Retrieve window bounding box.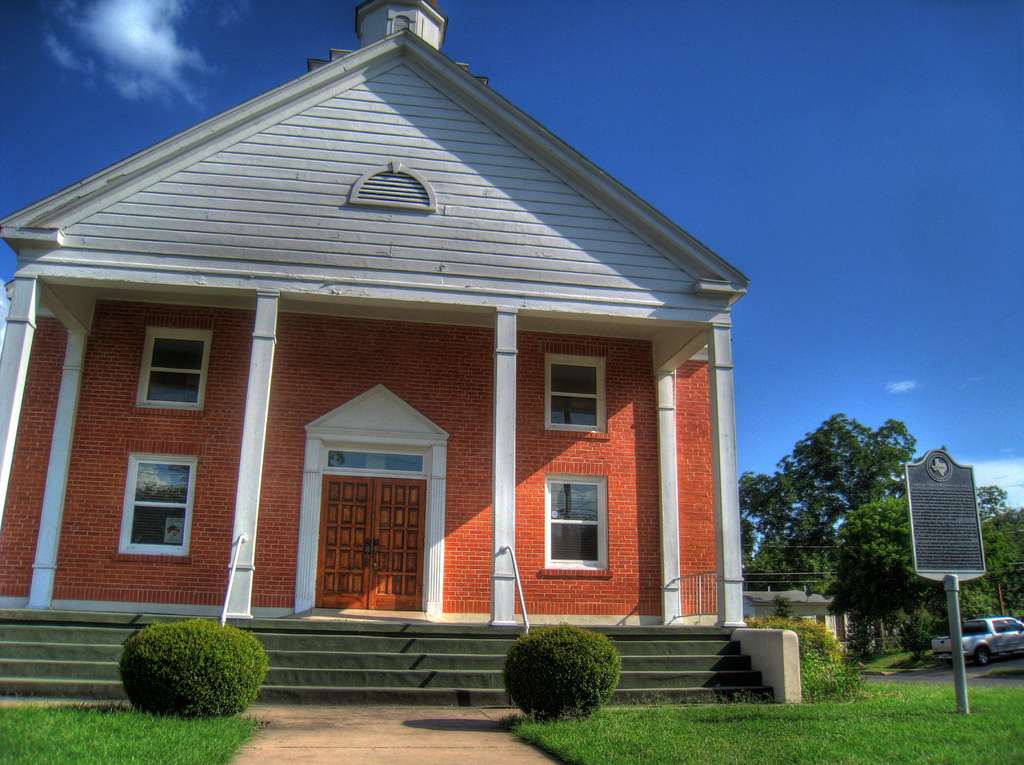
Bounding box: <region>138, 328, 212, 414</region>.
